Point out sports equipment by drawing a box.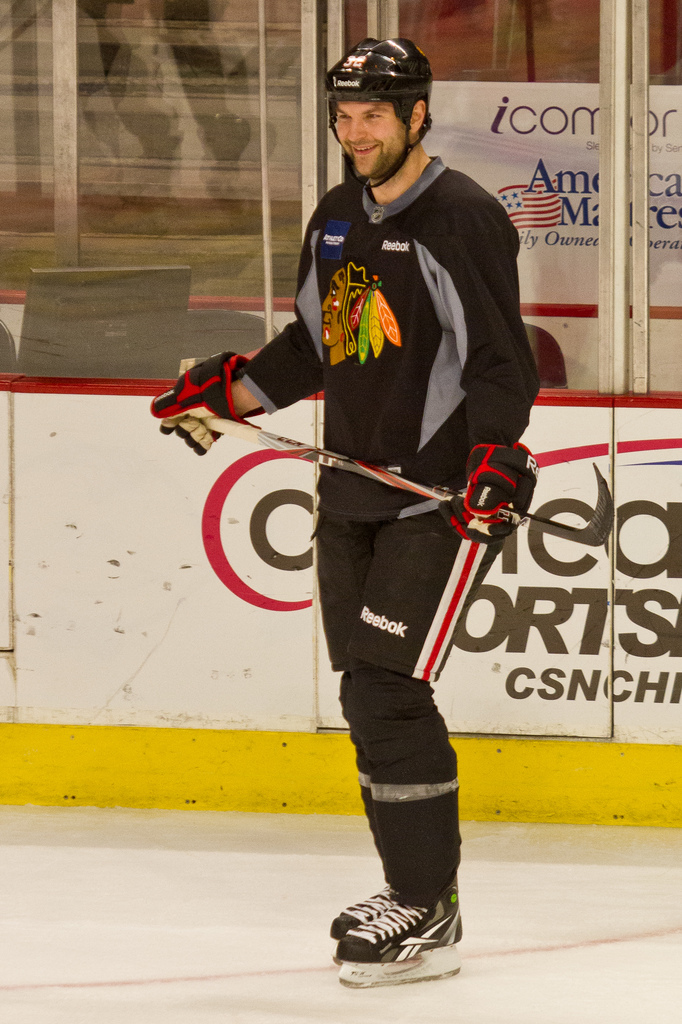
134,347,267,462.
